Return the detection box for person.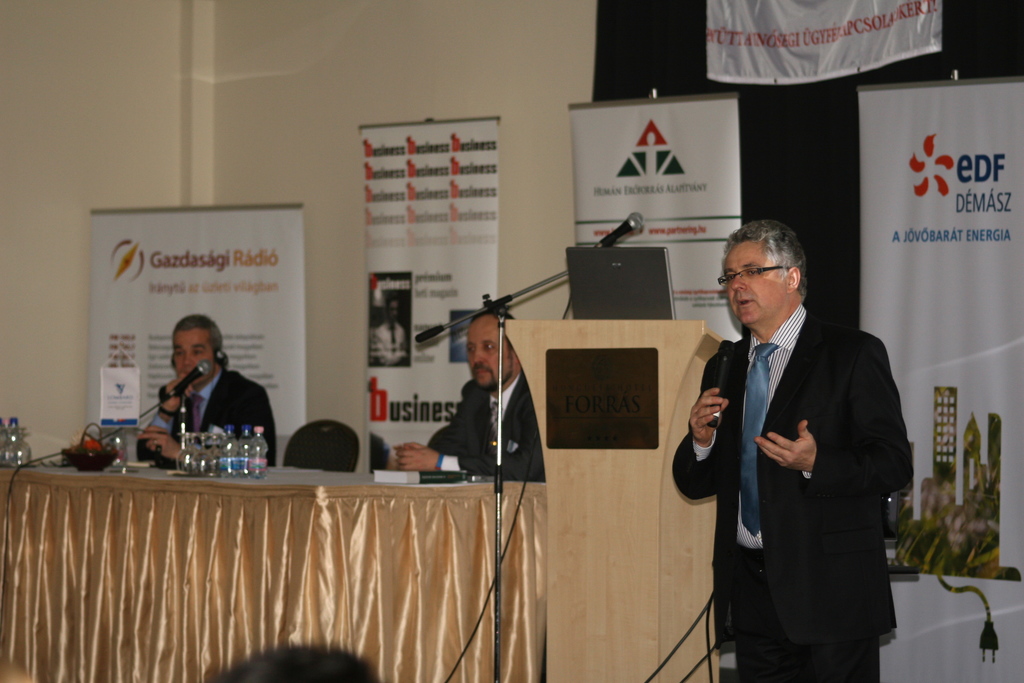
[left=400, top=305, right=548, bottom=490].
